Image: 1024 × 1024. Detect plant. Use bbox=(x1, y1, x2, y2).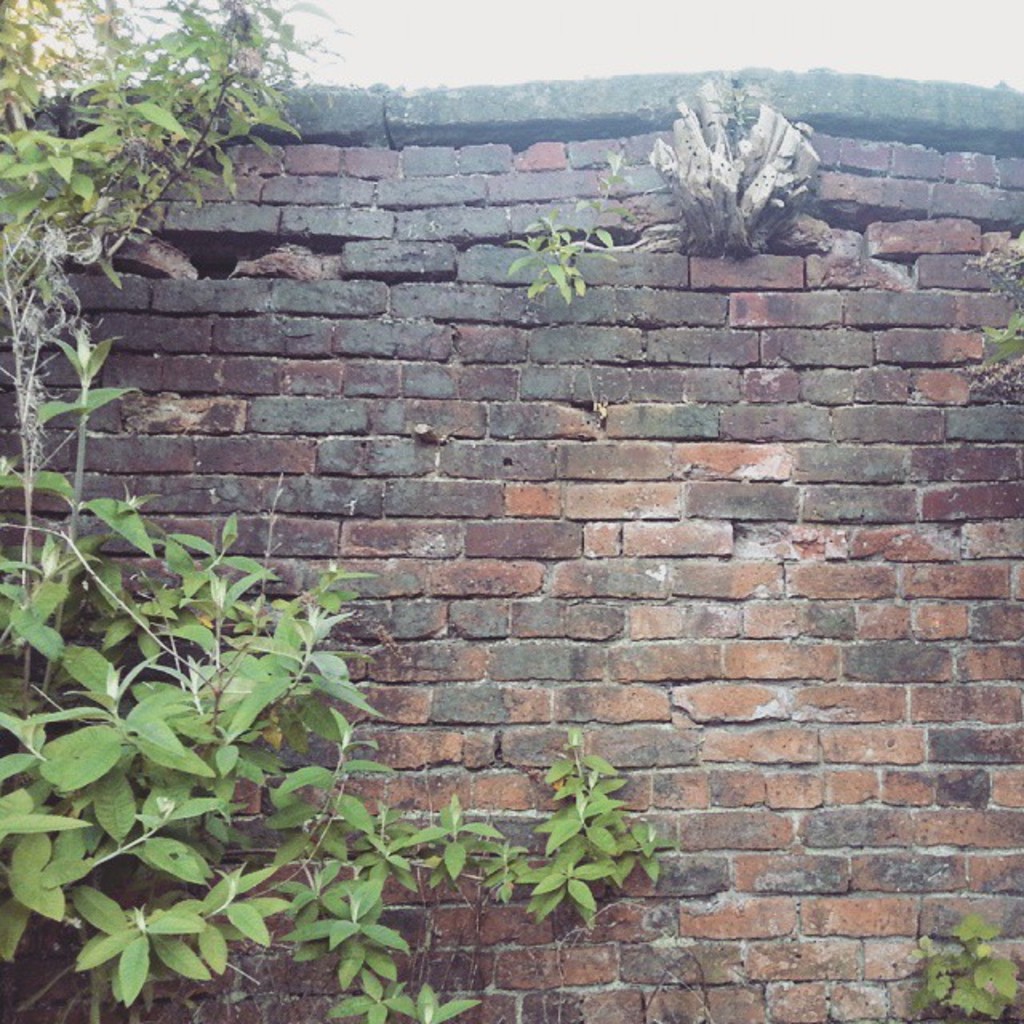
bbox=(912, 923, 1021, 1022).
